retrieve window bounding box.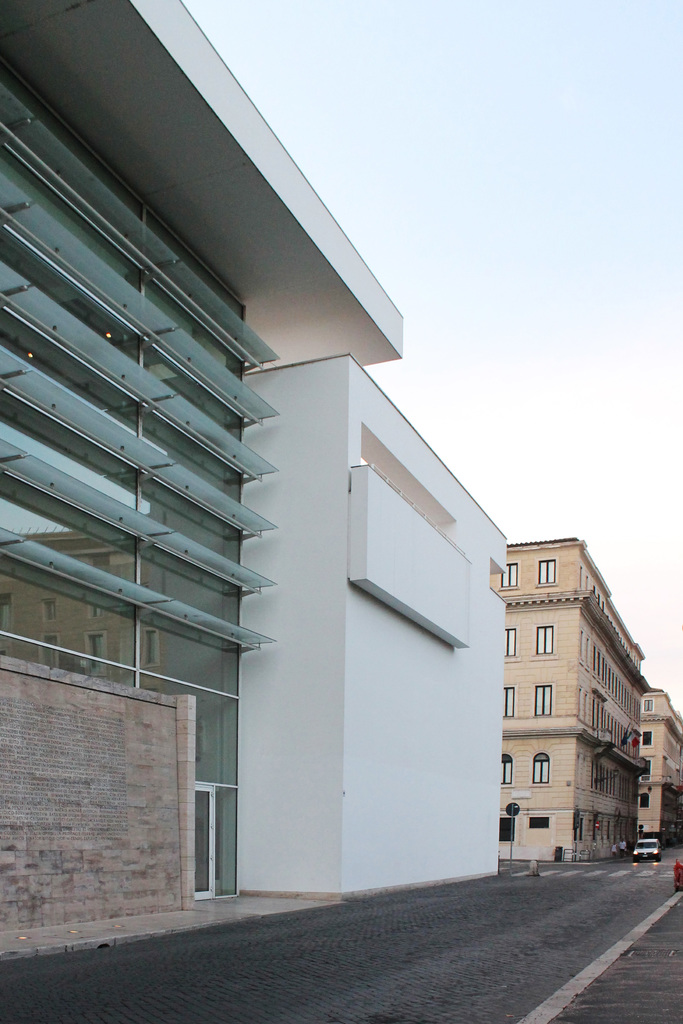
Bounding box: {"x1": 498, "y1": 682, "x2": 521, "y2": 724}.
